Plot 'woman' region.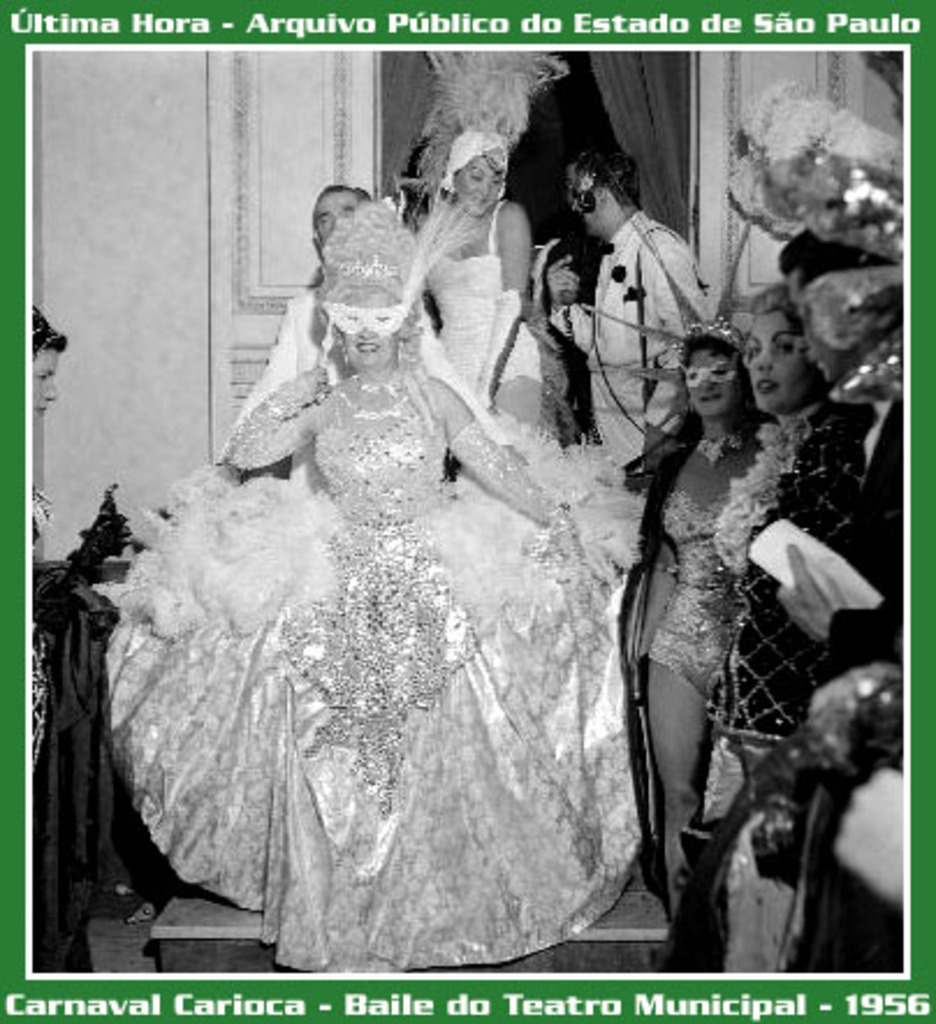
Plotted at region(642, 327, 767, 943).
